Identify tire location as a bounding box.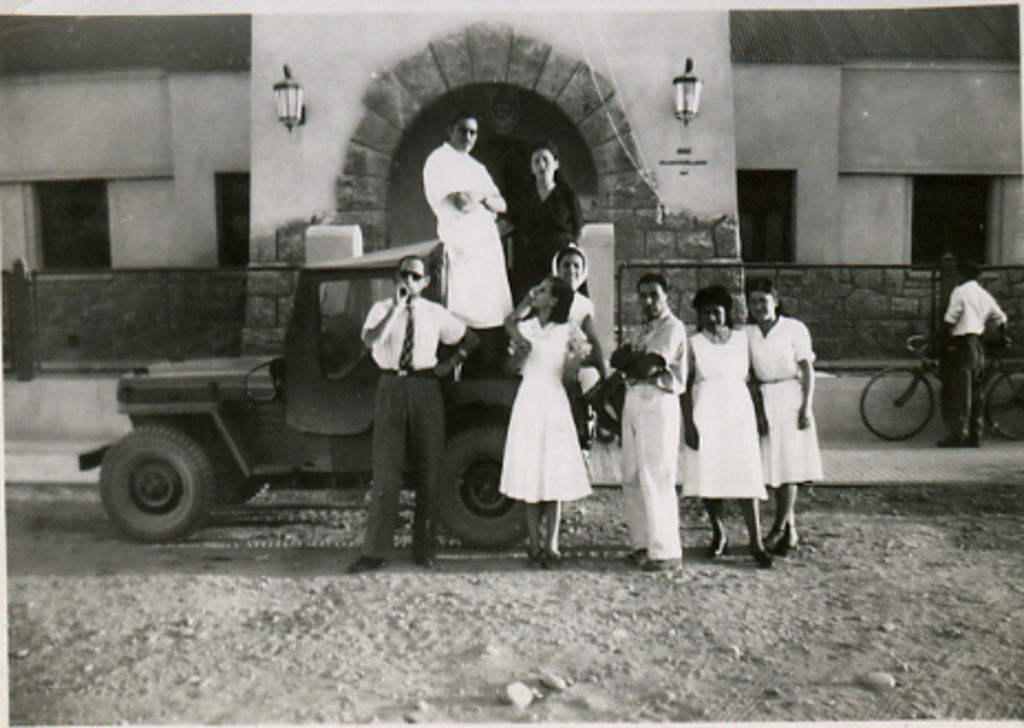
bbox=[991, 371, 1022, 441].
